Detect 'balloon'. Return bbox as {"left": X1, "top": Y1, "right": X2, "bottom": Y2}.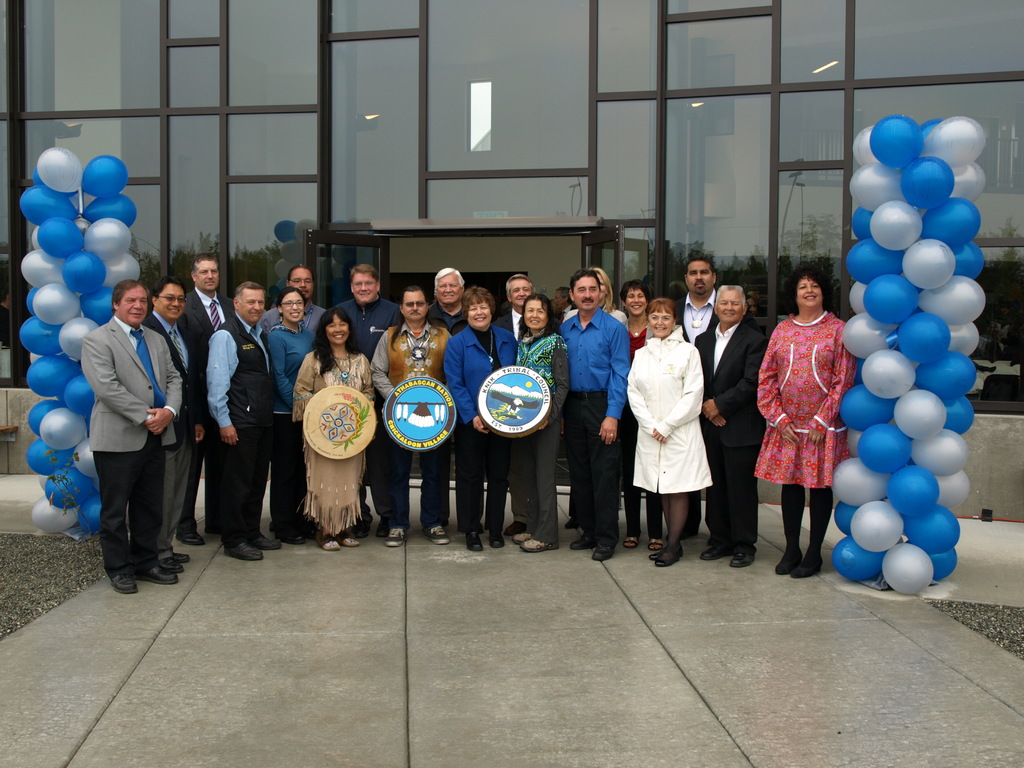
{"left": 32, "top": 395, "right": 65, "bottom": 431}.
